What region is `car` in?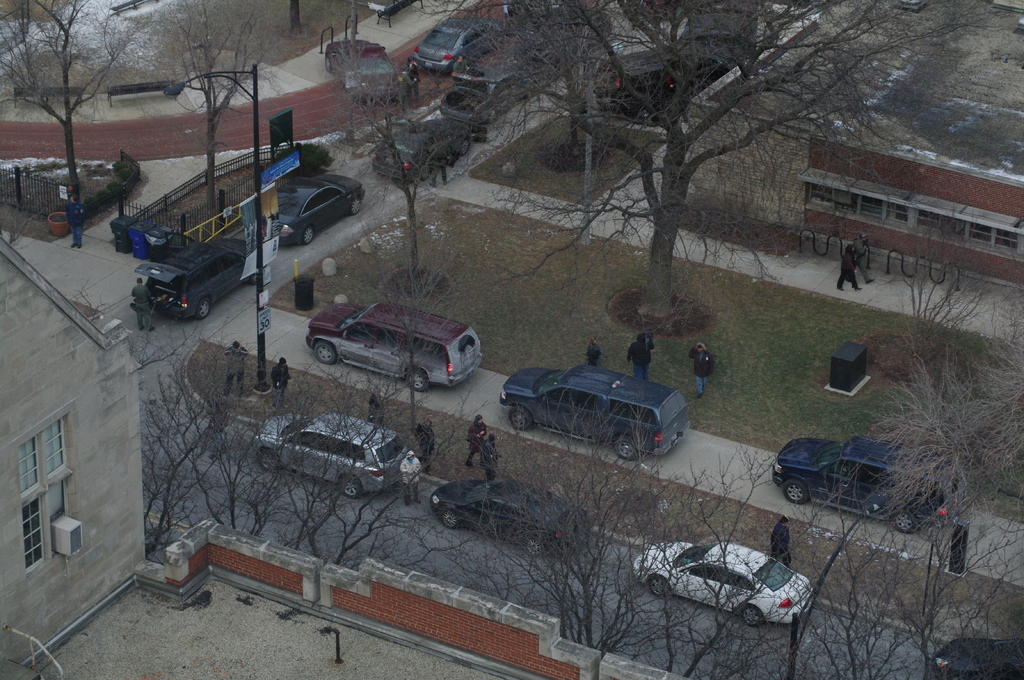
410/8/504/72.
